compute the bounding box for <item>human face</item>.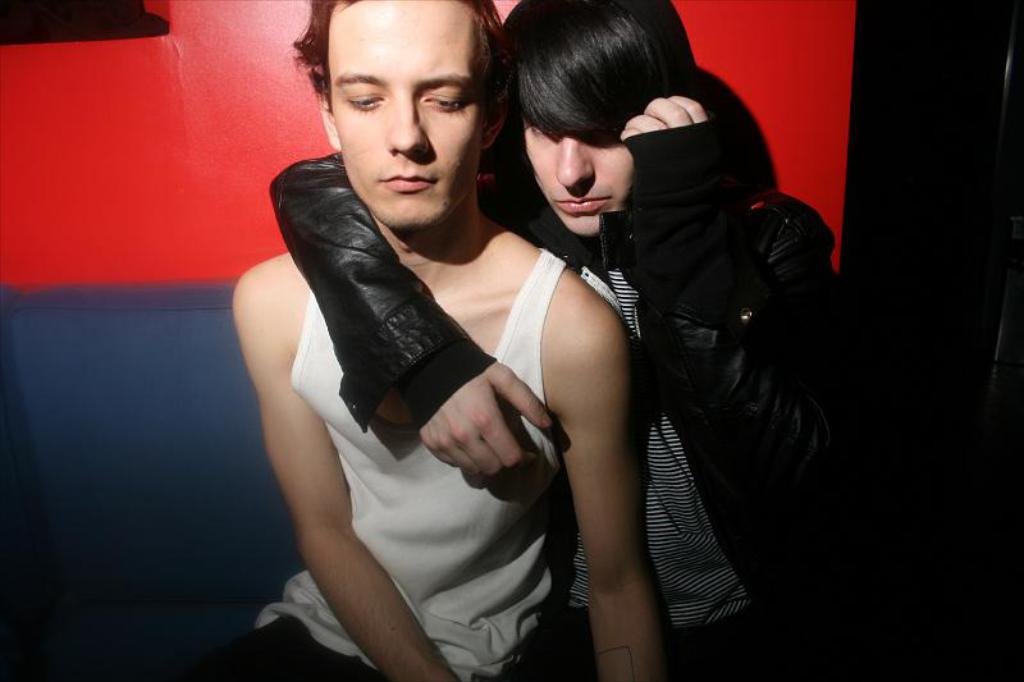
x1=522 y1=73 x2=636 y2=232.
